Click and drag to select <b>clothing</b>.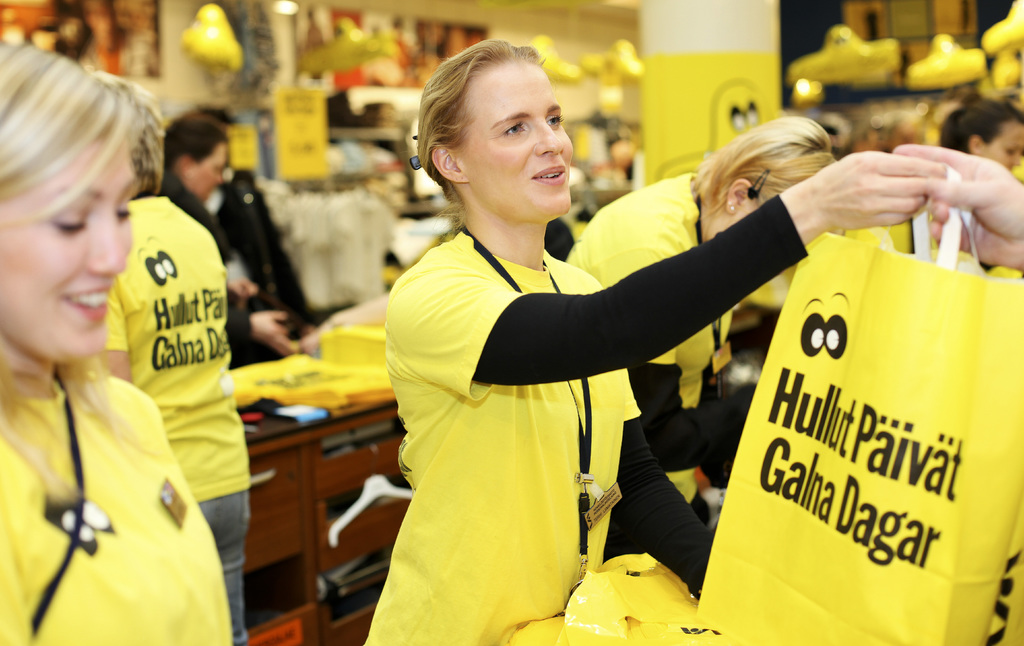
Selection: (0,362,238,642).
